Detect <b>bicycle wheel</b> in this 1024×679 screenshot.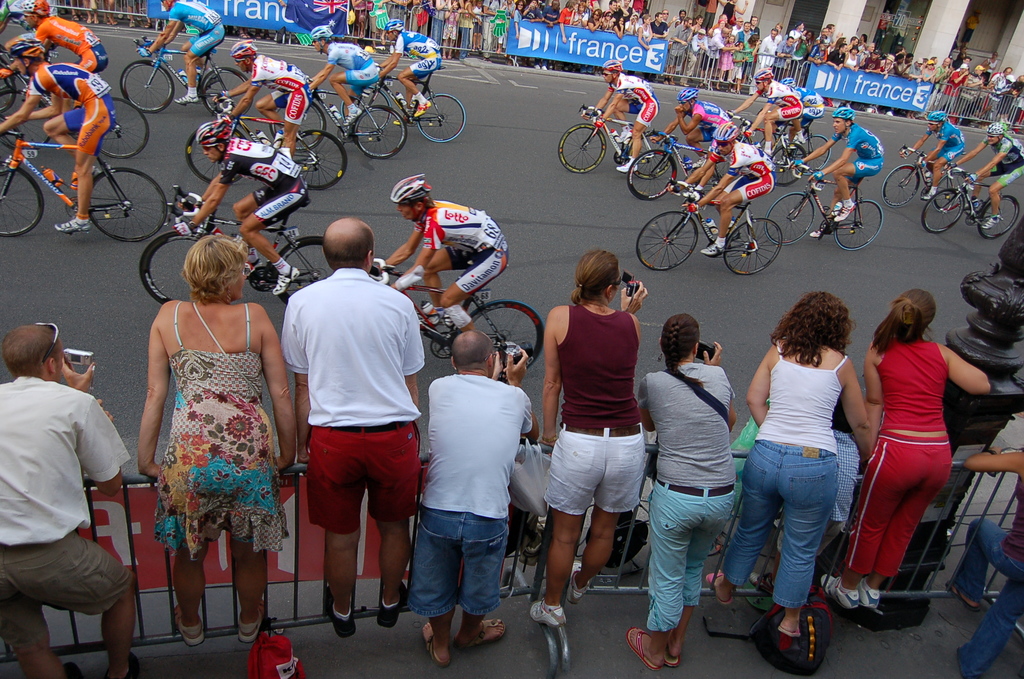
Detection: select_region(268, 101, 328, 151).
